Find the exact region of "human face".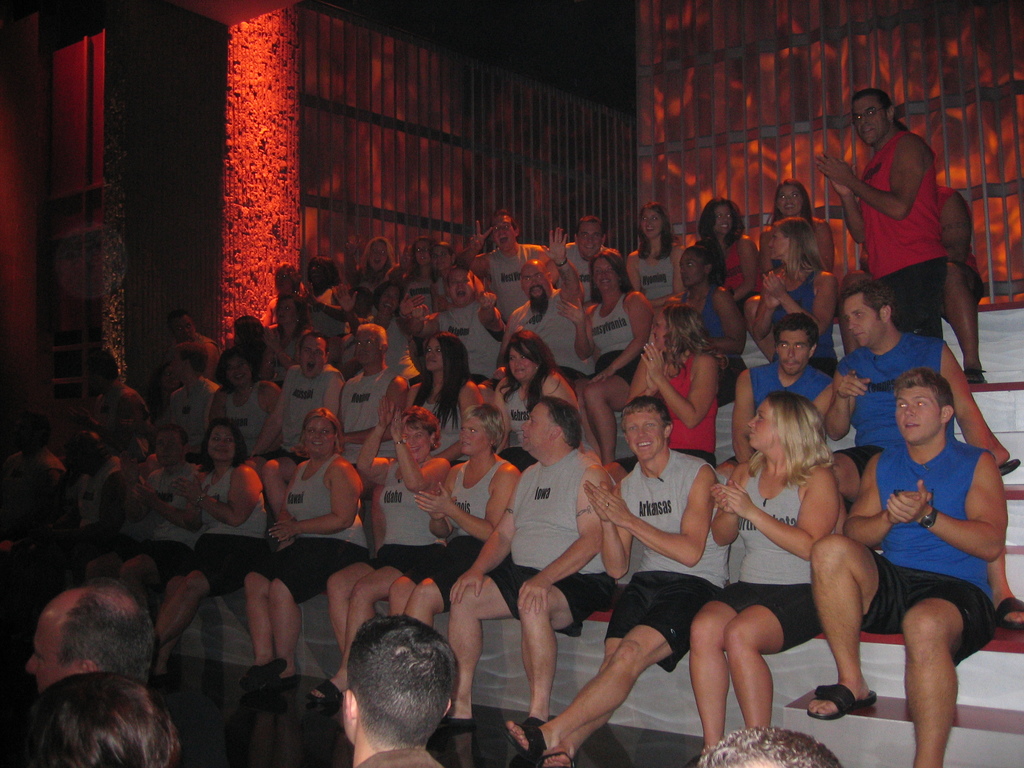
Exact region: (159, 427, 181, 461).
